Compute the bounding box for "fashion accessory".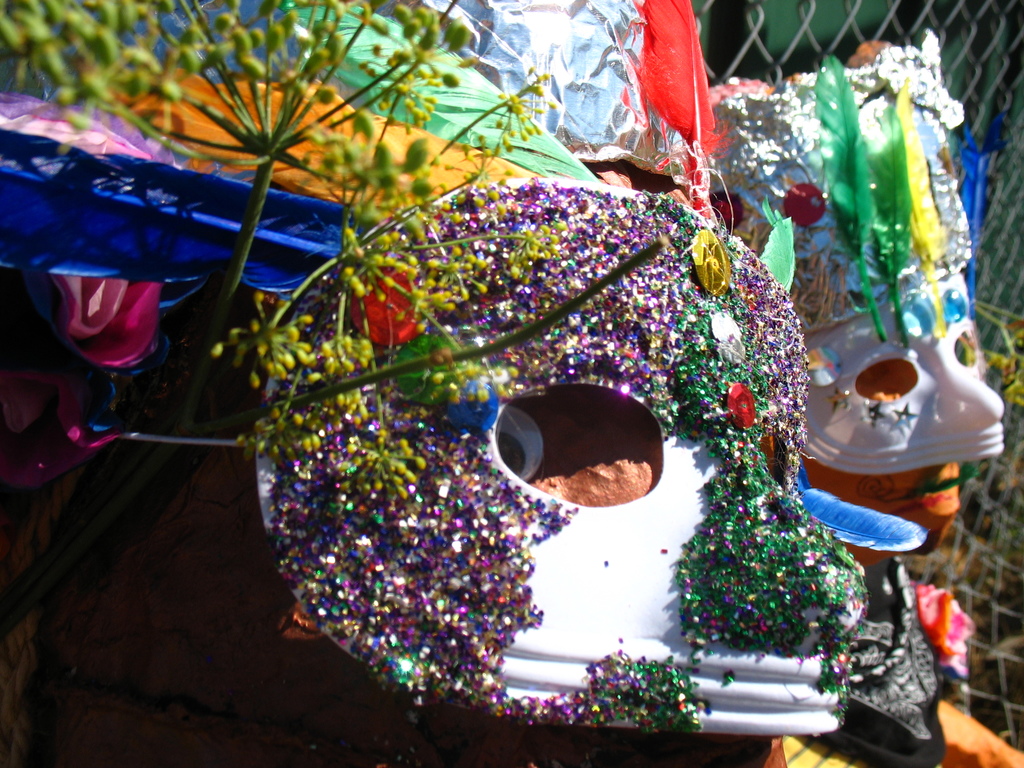
710,24,1003,477.
